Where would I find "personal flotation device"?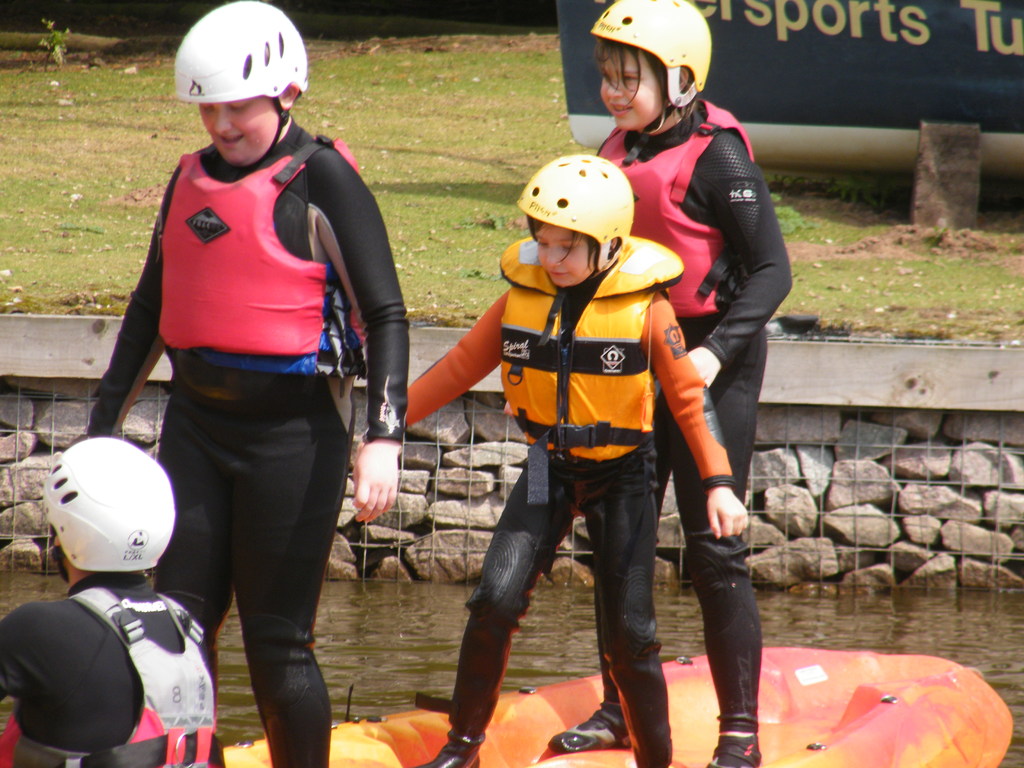
At 157,133,363,355.
